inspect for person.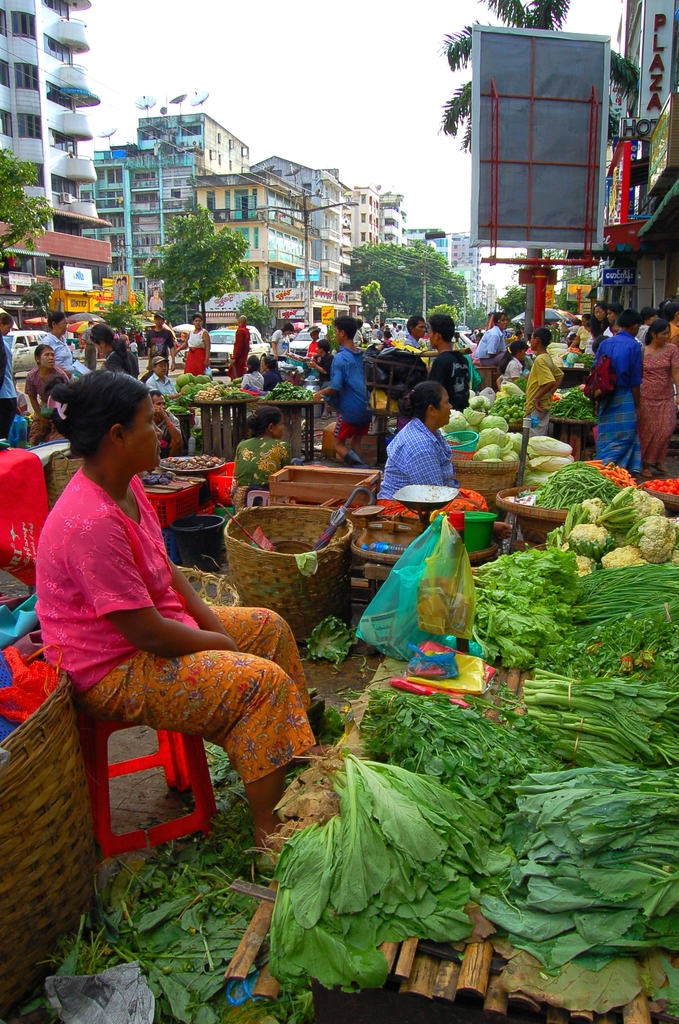
Inspection: bbox(21, 342, 67, 442).
